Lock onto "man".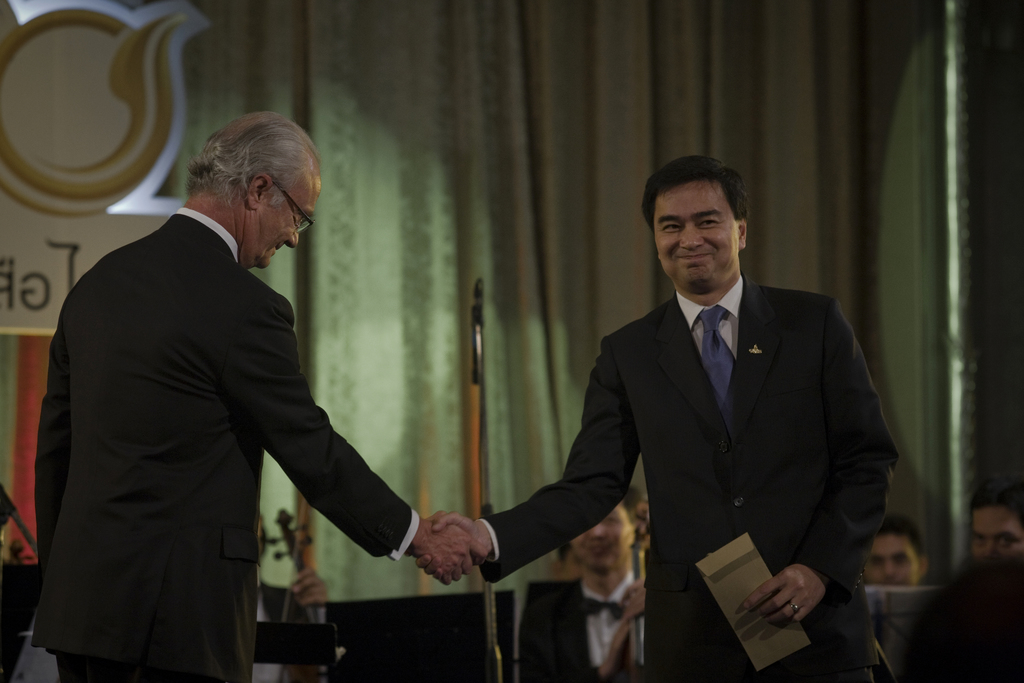
Locked: crop(415, 154, 896, 682).
